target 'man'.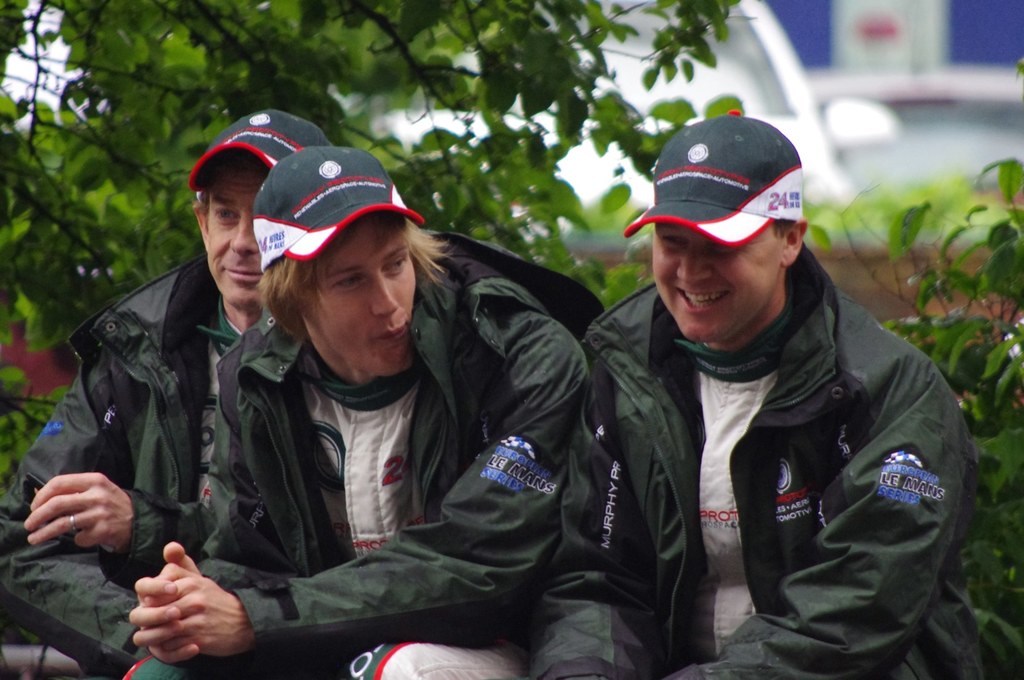
Target region: l=0, t=104, r=344, b=679.
